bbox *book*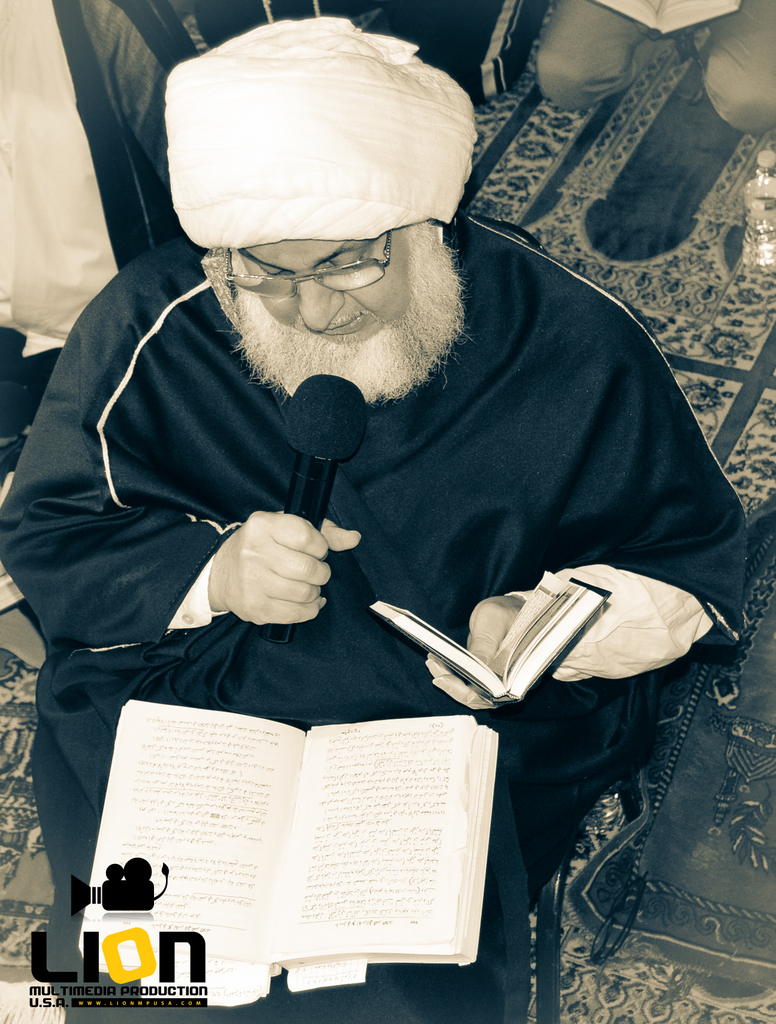
76,700,496,973
